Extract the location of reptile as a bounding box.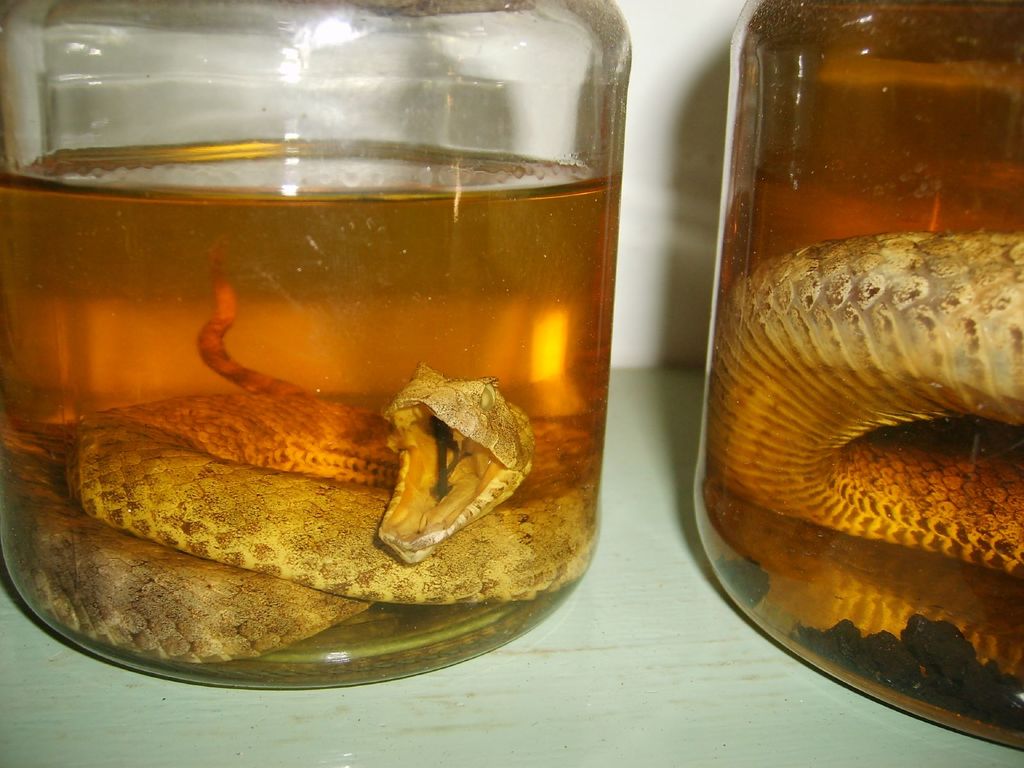
[0, 234, 599, 664].
